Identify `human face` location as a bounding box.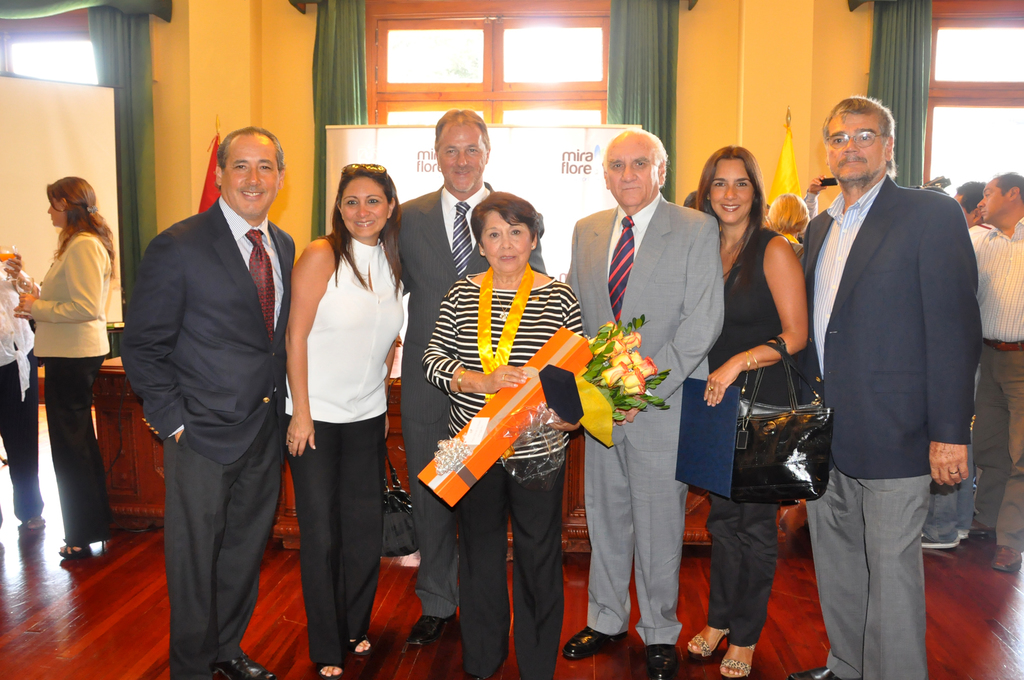
bbox=(224, 131, 285, 220).
